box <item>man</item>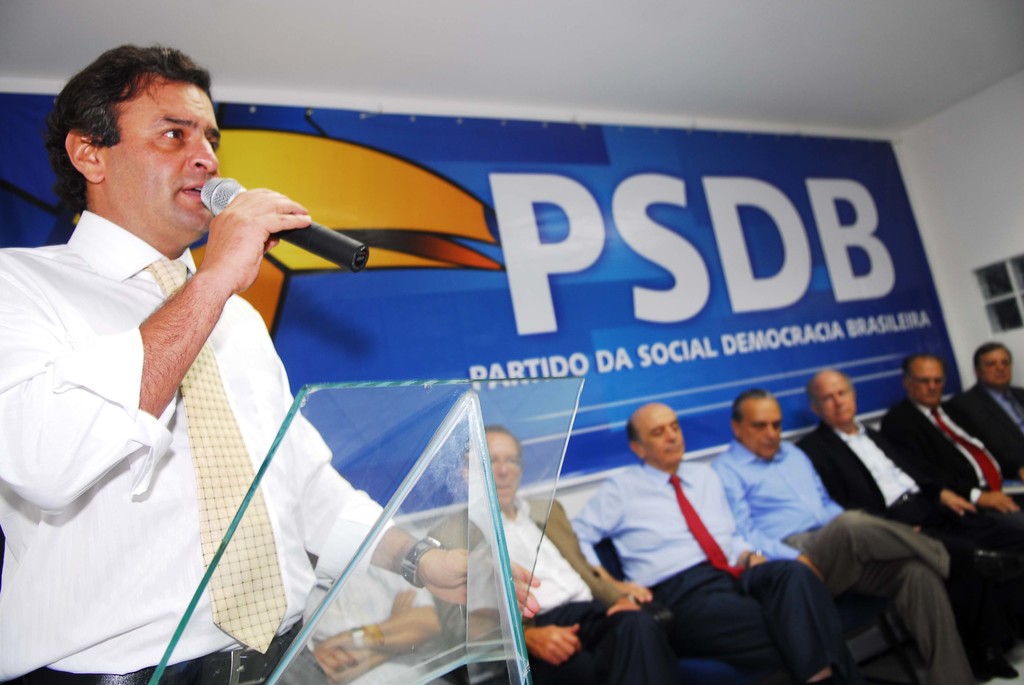
<region>943, 338, 1020, 483</region>
